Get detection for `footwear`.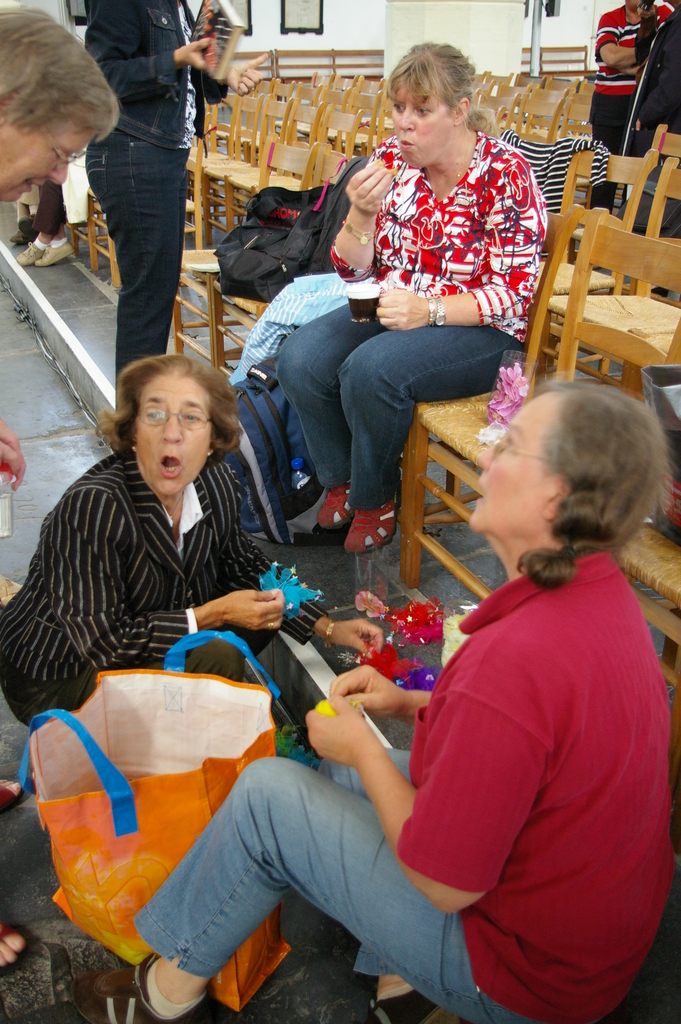
Detection: 2, 772, 35, 812.
